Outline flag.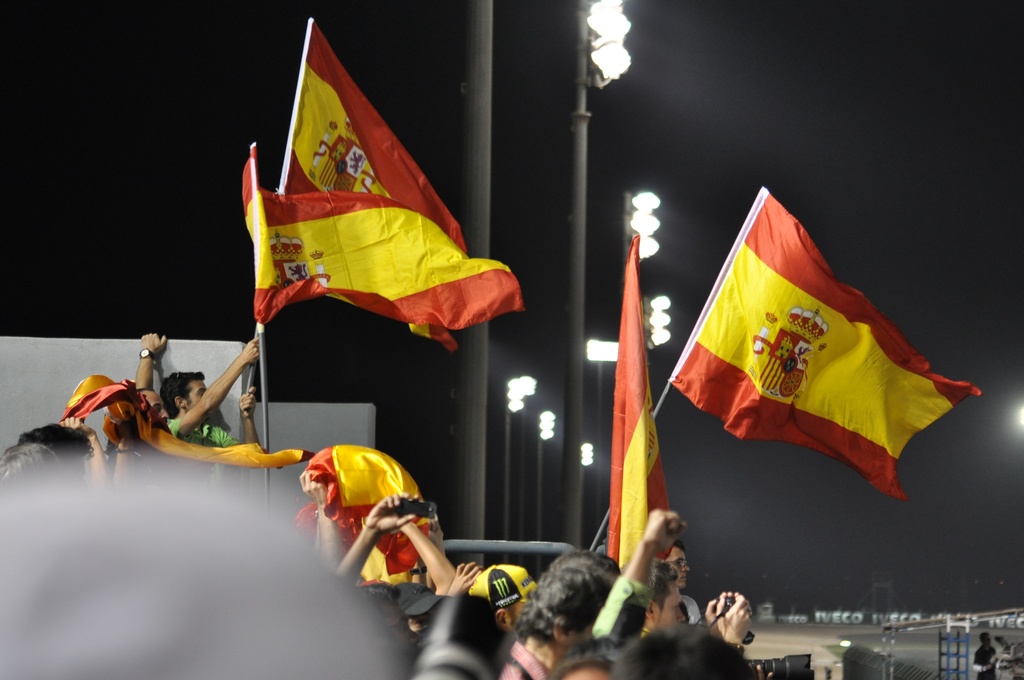
Outline: (x1=244, y1=139, x2=524, y2=328).
